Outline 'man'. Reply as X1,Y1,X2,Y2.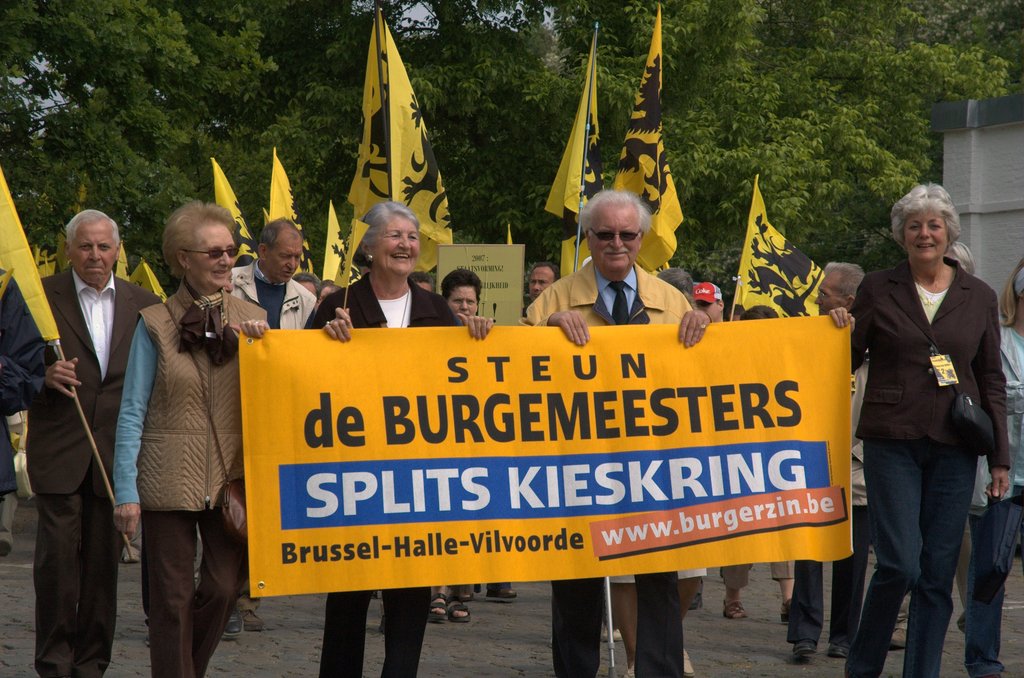
294,270,324,299.
